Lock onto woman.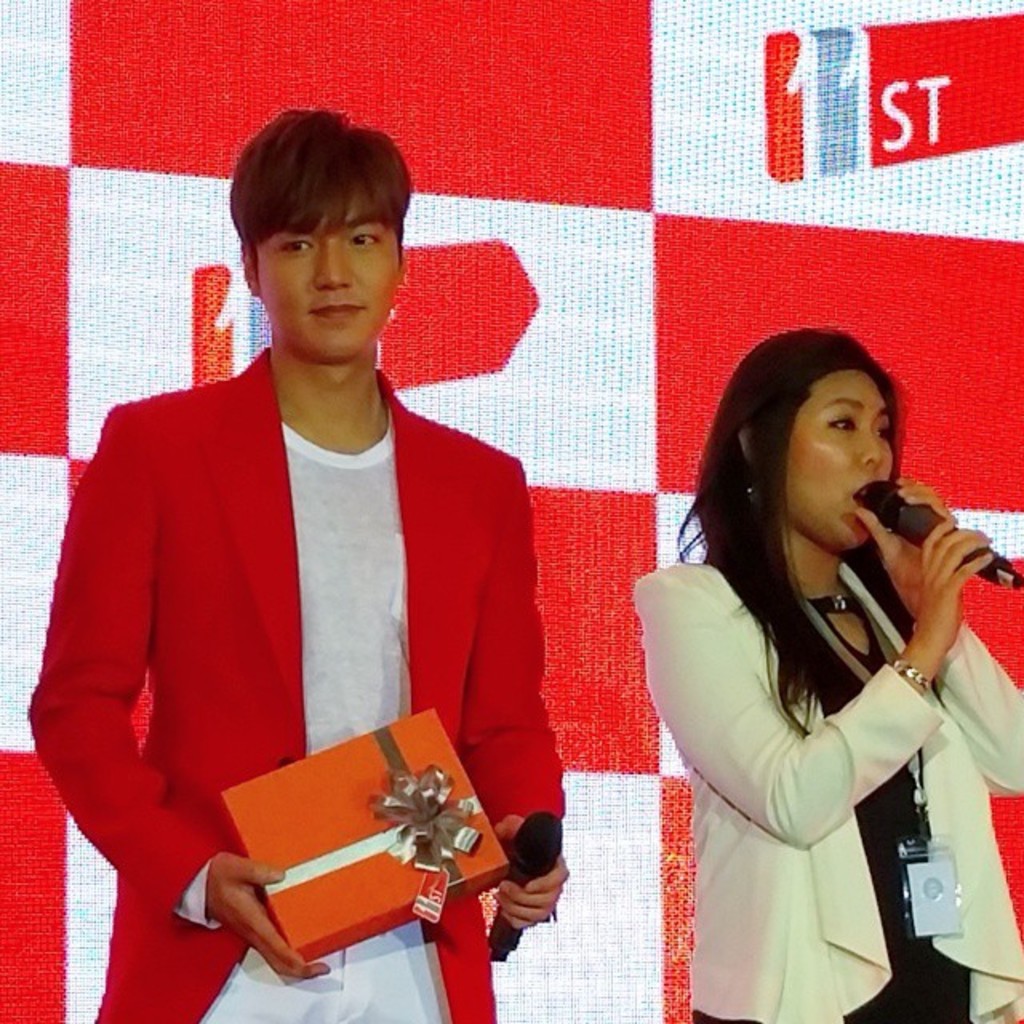
Locked: [x1=619, y1=328, x2=1022, y2=1022].
